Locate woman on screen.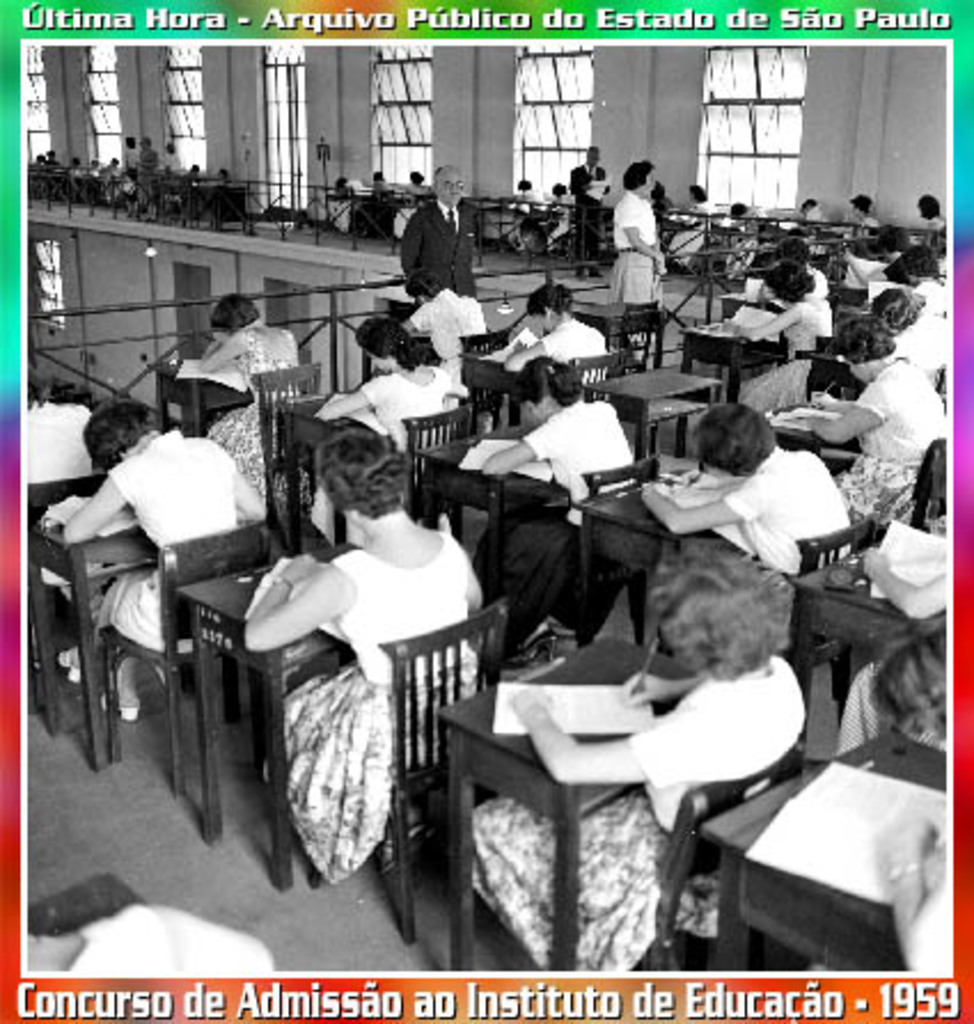
On screen at 332,170,348,220.
